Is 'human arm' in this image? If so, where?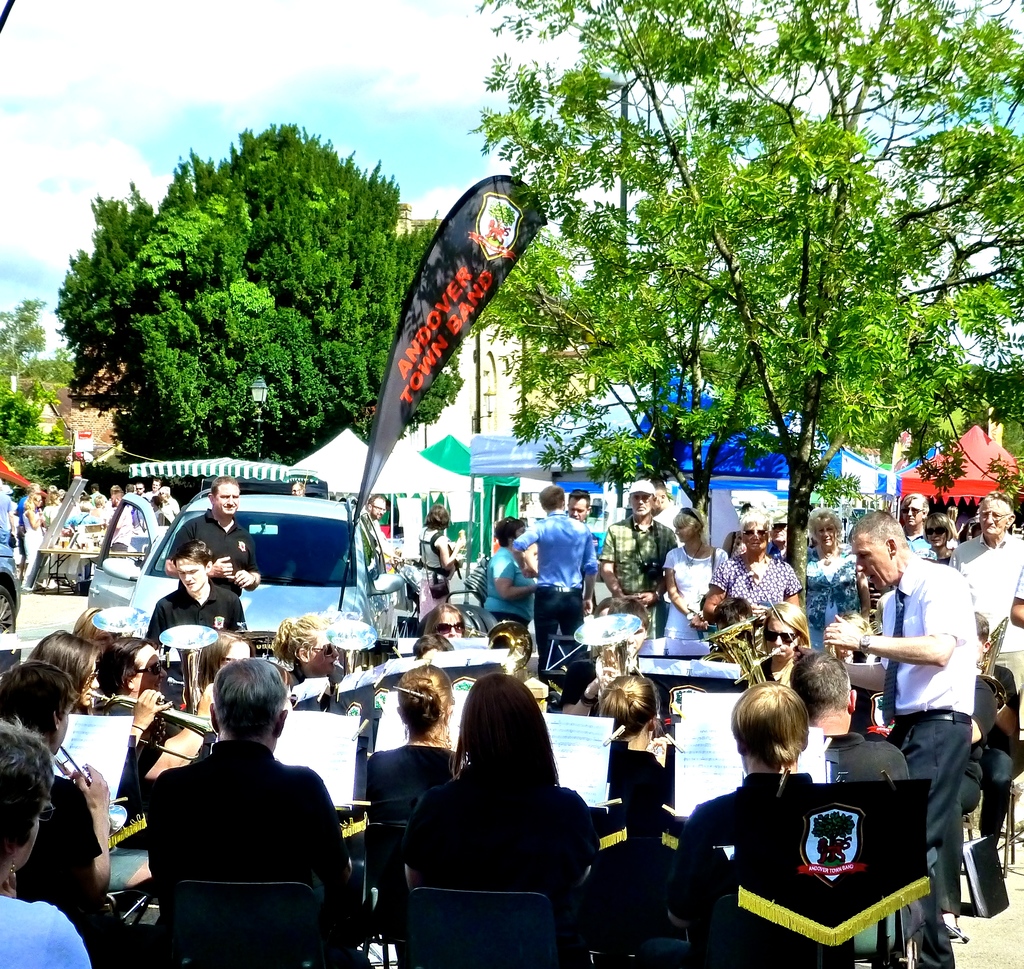
Yes, at BBox(701, 564, 728, 624).
